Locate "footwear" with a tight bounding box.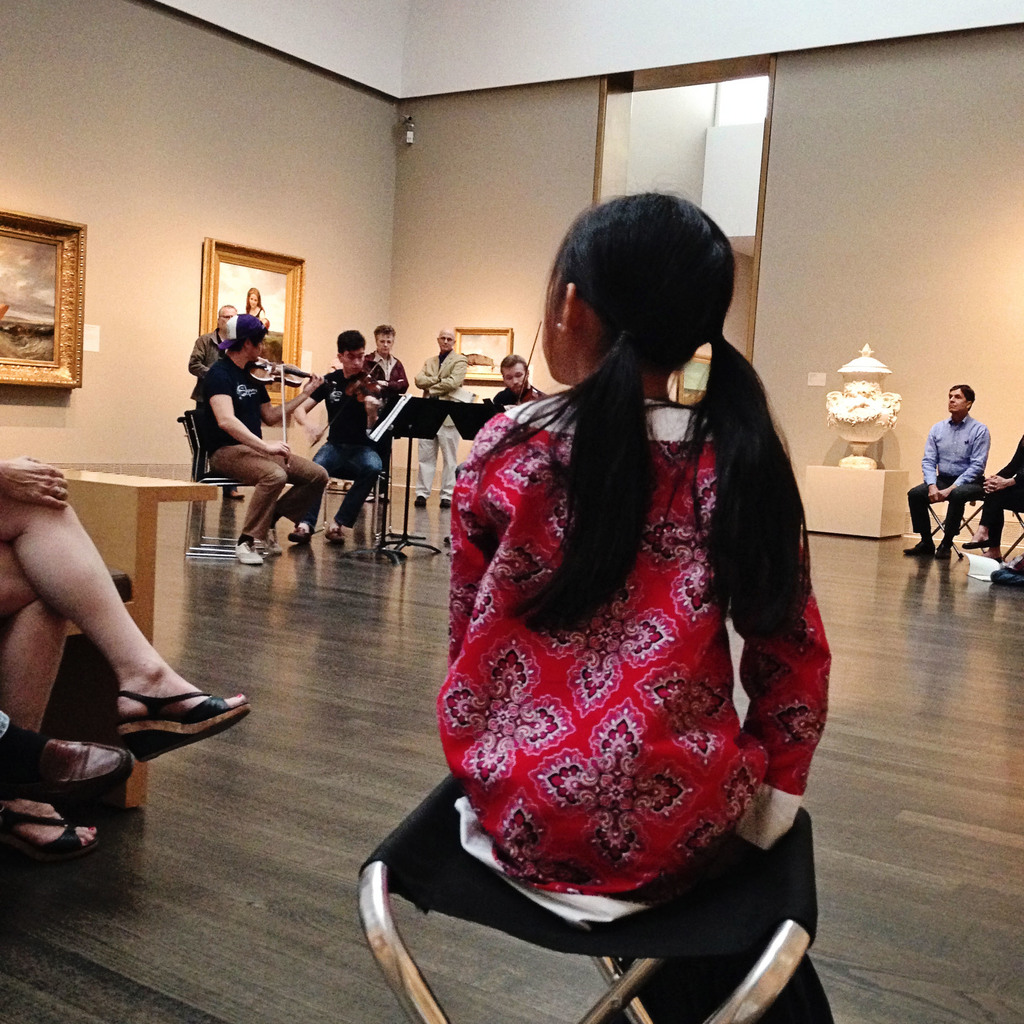
BBox(0, 783, 106, 858).
